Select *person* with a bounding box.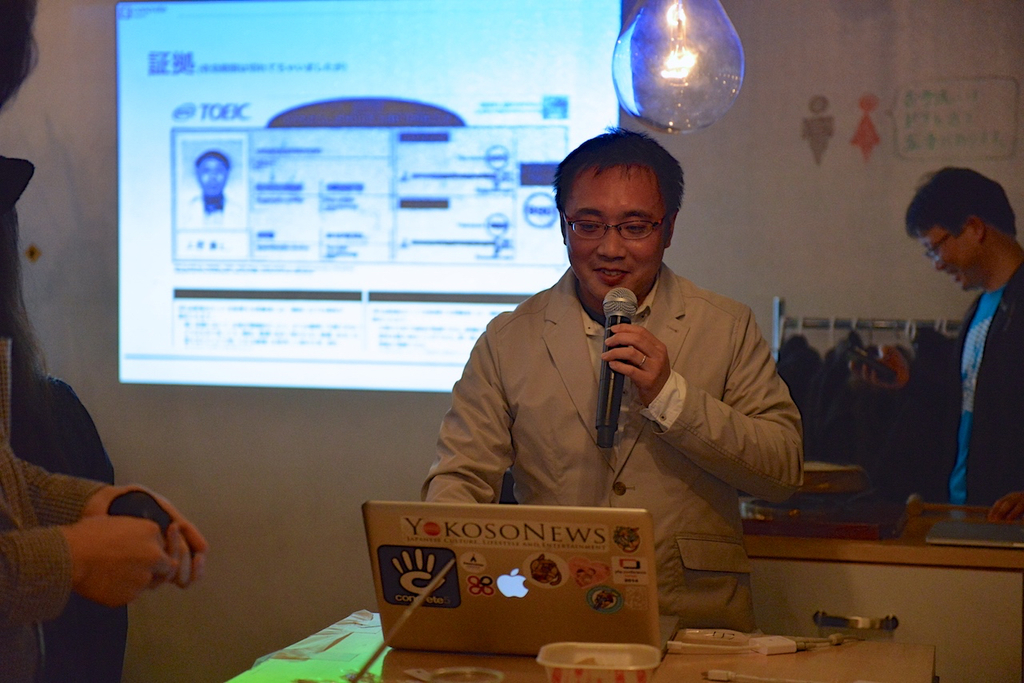
182 151 237 223.
